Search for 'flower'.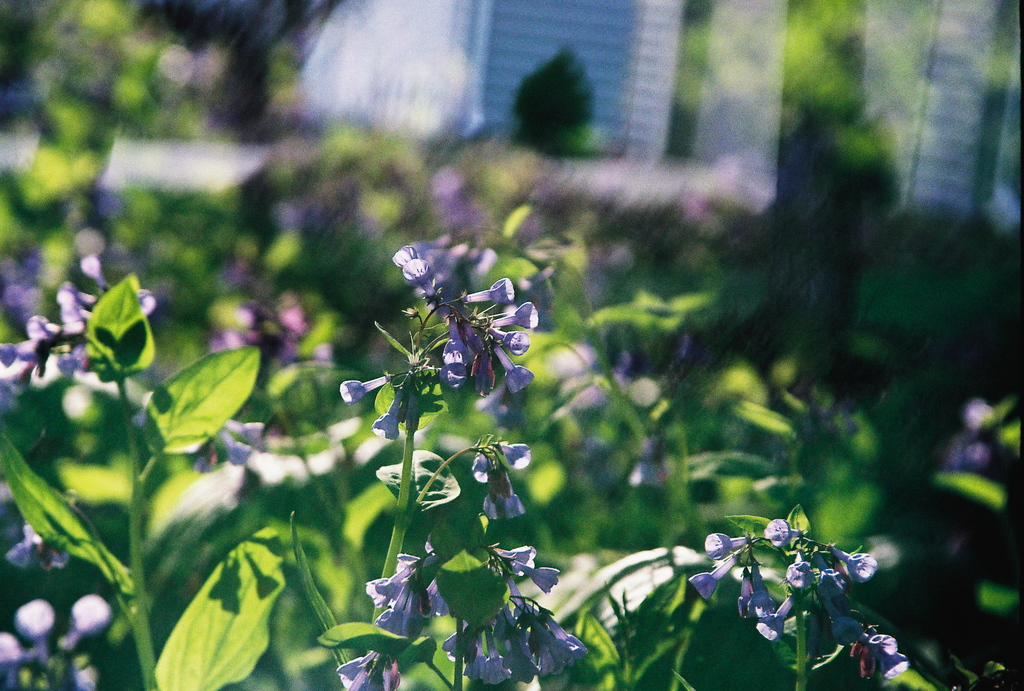
Found at box=[700, 532, 751, 562].
